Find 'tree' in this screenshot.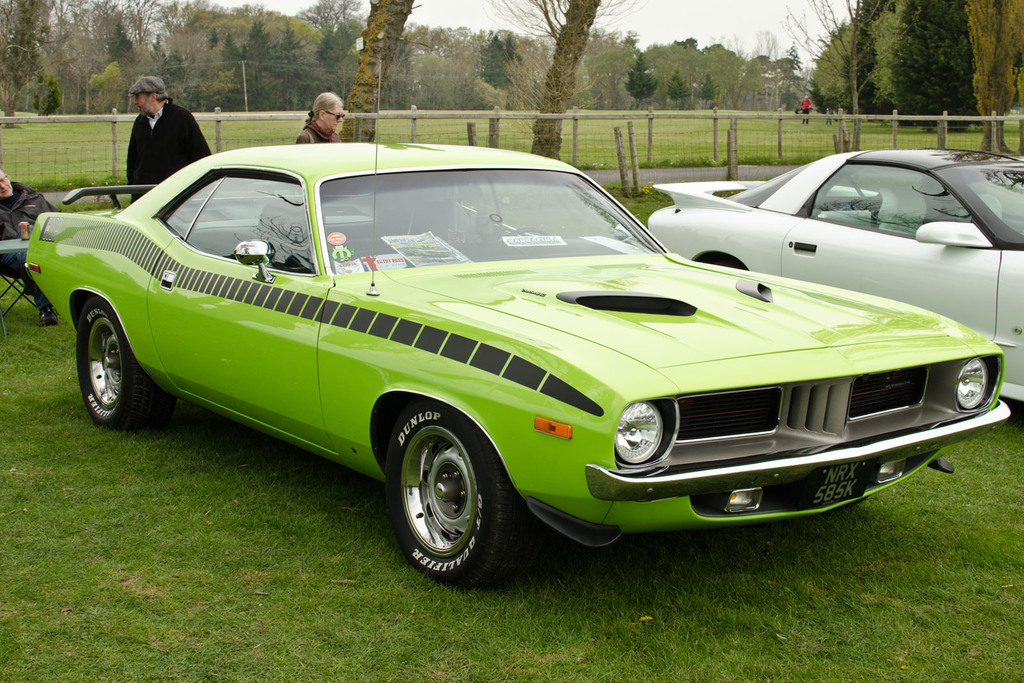
The bounding box for 'tree' is bbox=[961, 0, 1023, 152].
